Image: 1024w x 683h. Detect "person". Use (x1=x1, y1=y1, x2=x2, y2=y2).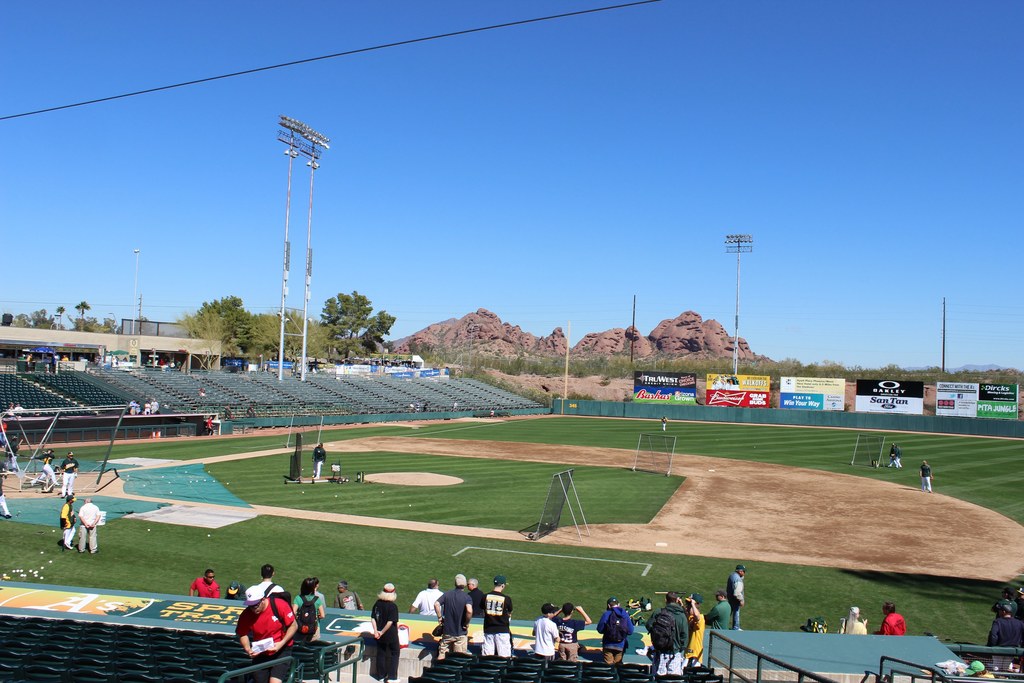
(x1=32, y1=447, x2=56, y2=488).
